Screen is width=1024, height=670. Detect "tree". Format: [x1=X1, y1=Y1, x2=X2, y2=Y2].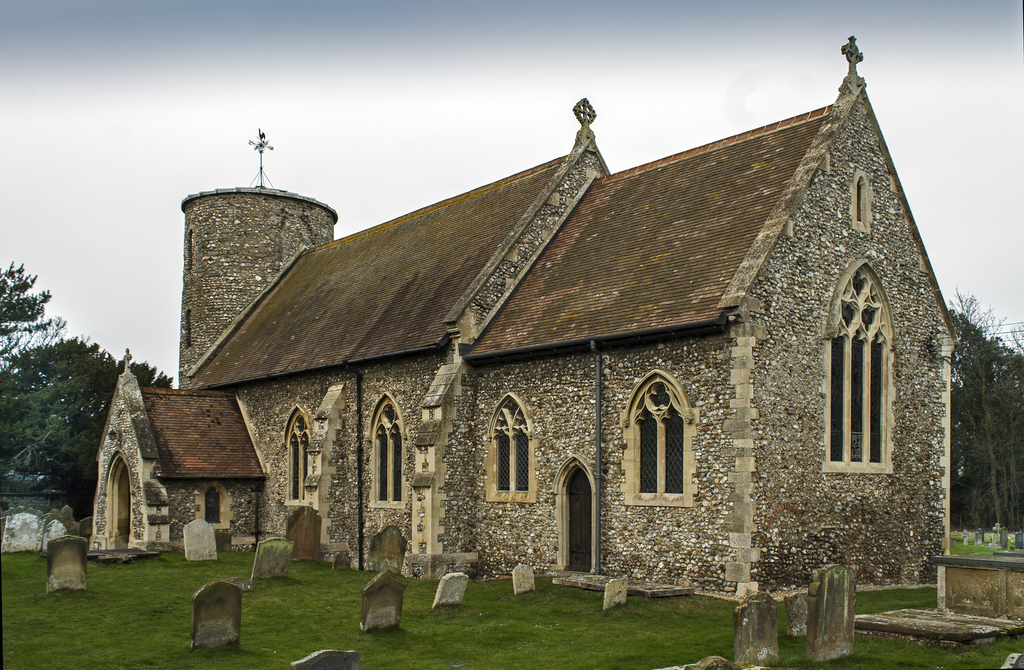
[x1=0, y1=251, x2=68, y2=367].
